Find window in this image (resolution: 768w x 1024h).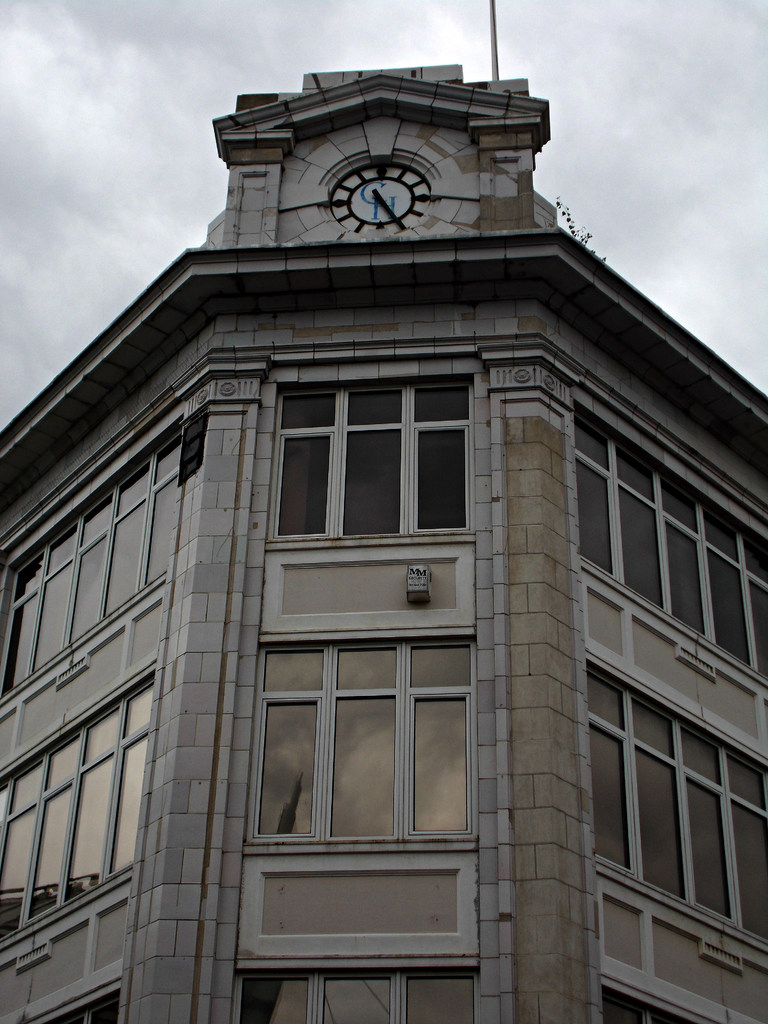
(x1=0, y1=407, x2=184, y2=719).
